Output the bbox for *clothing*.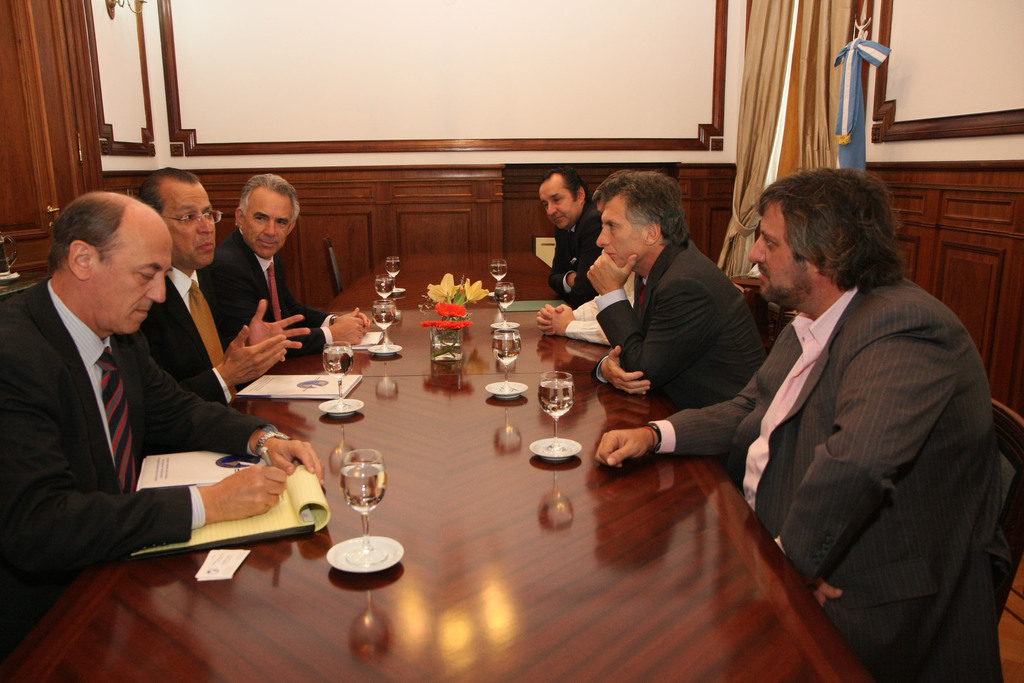
(x1=570, y1=281, x2=617, y2=336).
